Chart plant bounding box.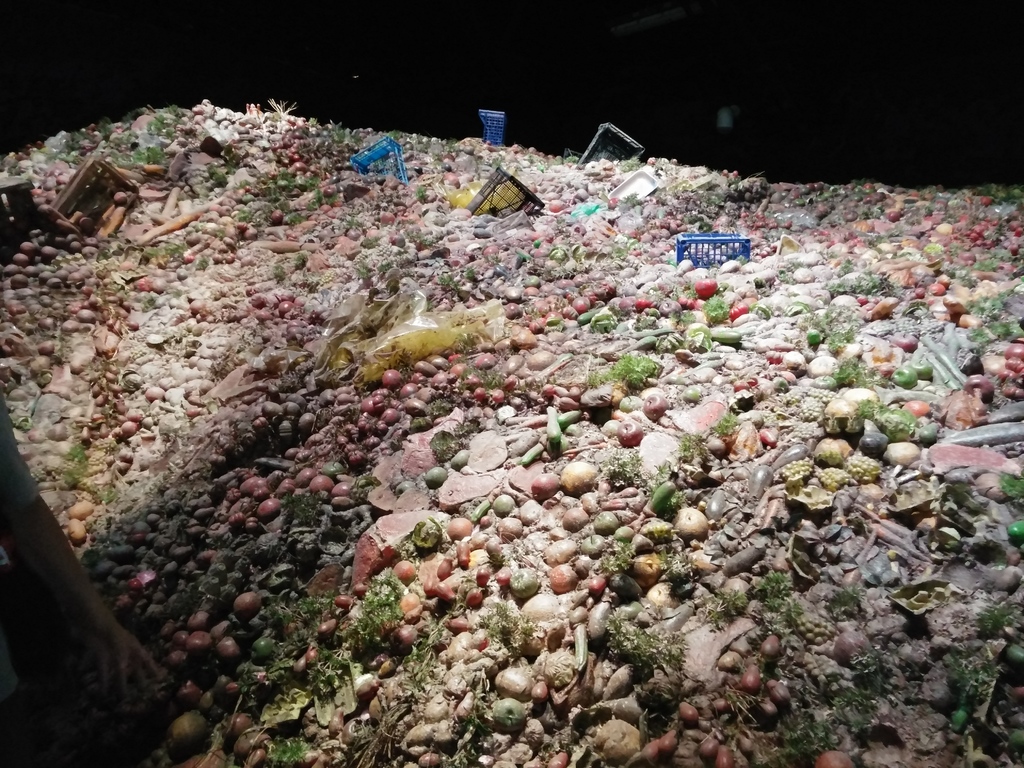
Charted: (x1=305, y1=177, x2=320, y2=188).
